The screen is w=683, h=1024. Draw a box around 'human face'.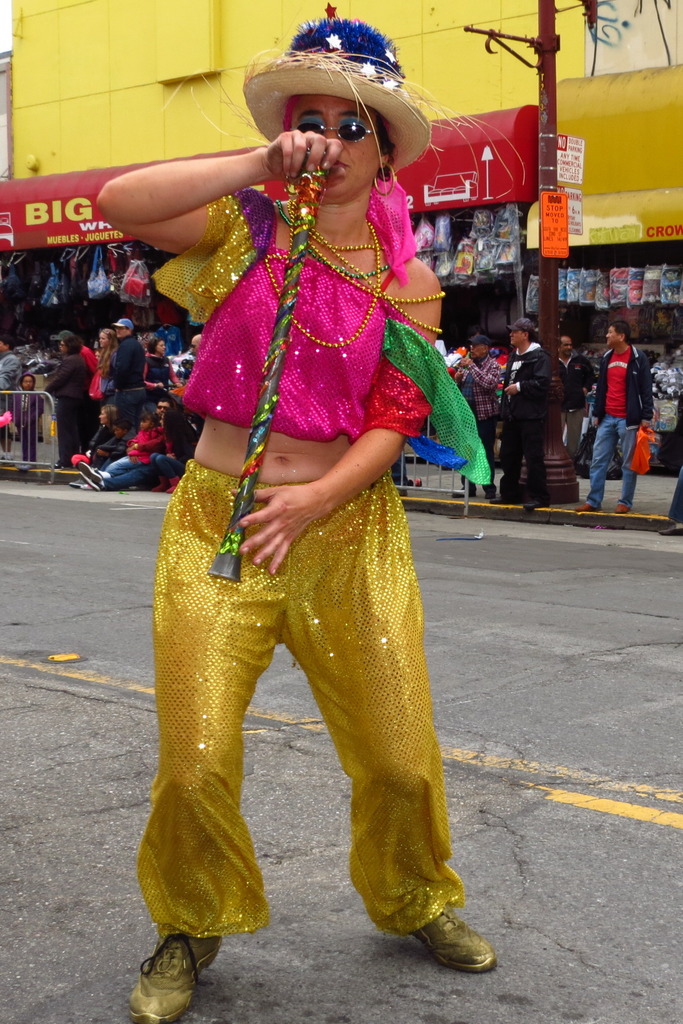
select_region(509, 328, 523, 346).
